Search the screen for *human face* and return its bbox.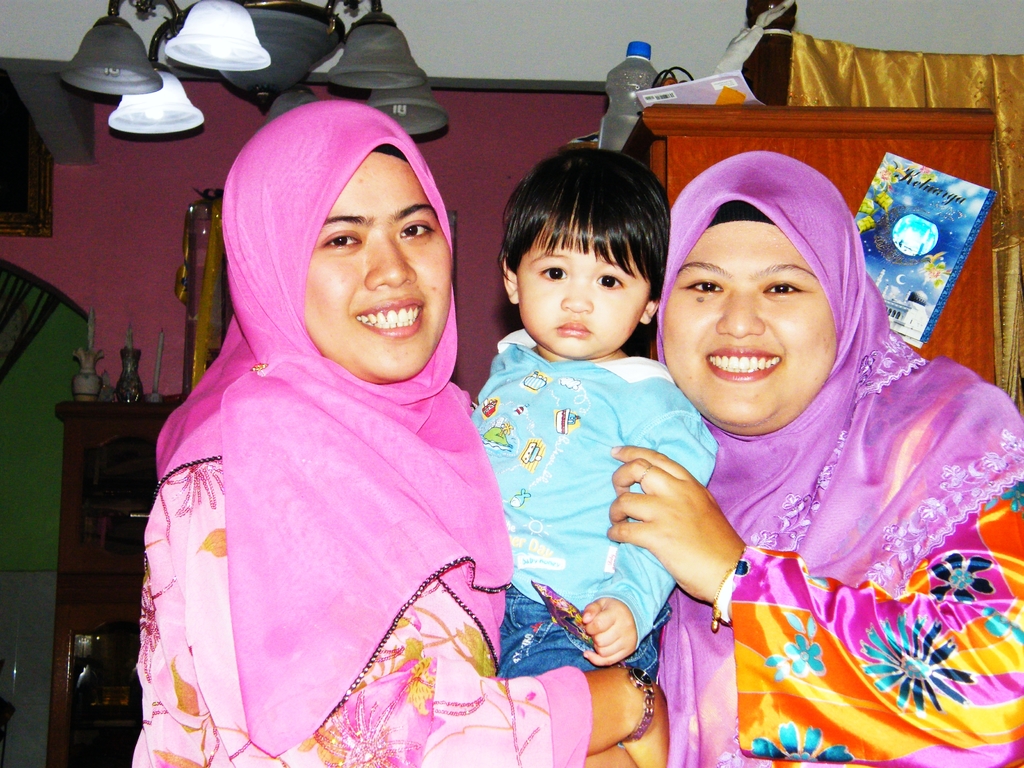
Found: [x1=305, y1=141, x2=449, y2=378].
